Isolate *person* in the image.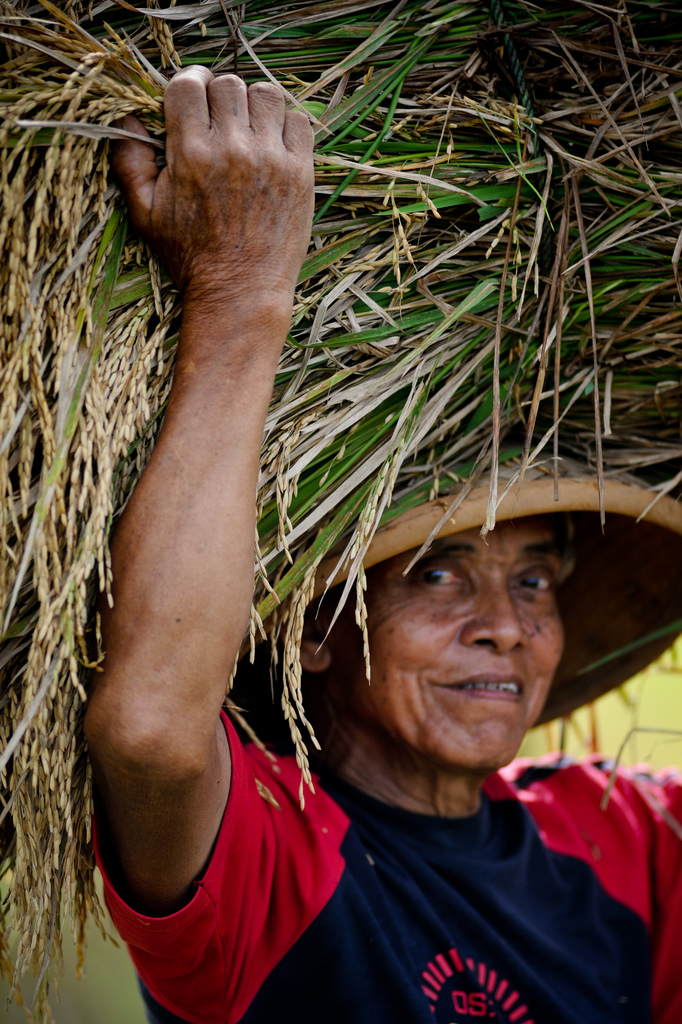
Isolated region: <bbox>154, 184, 605, 1012</bbox>.
